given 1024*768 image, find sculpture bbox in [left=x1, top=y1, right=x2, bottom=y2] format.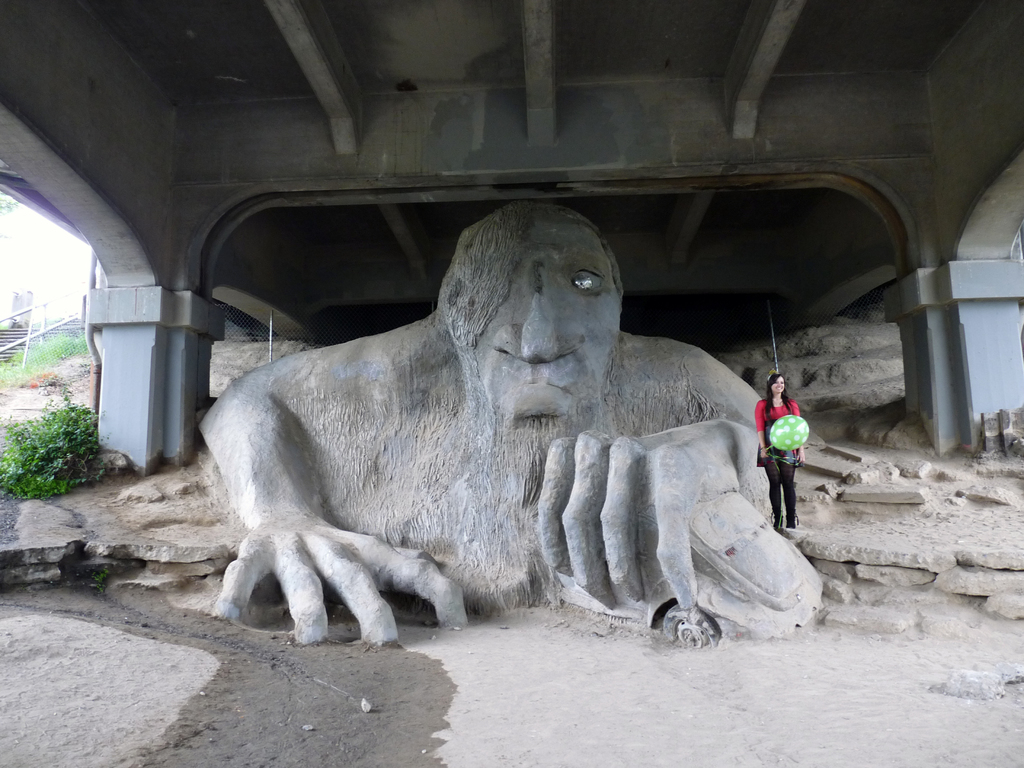
[left=207, top=226, right=806, bottom=655].
